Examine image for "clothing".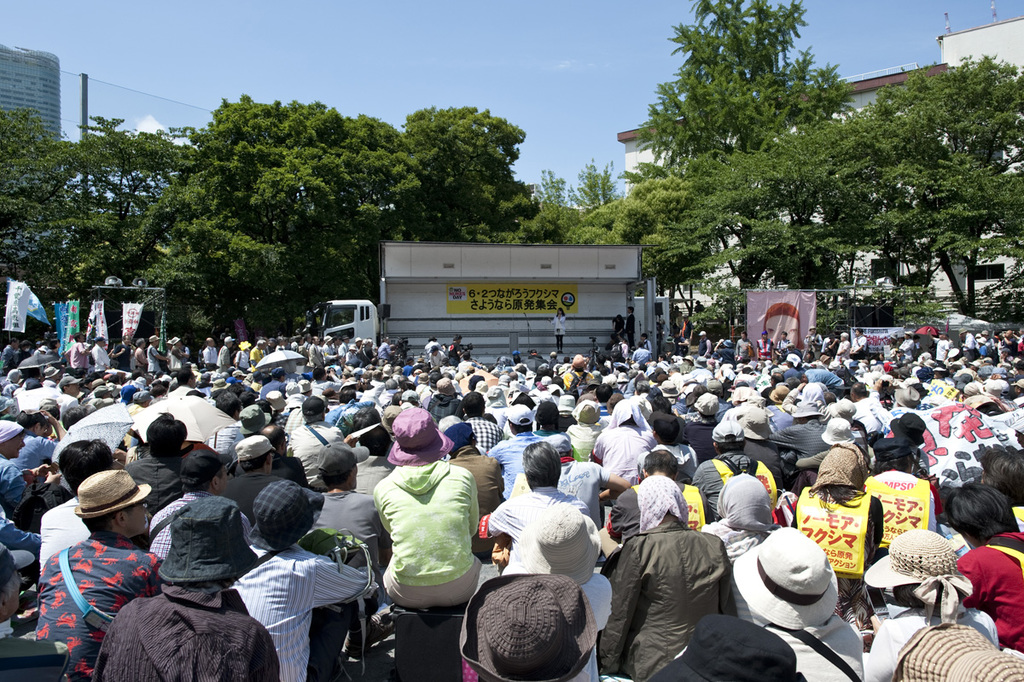
Examination result: box=[591, 420, 657, 488].
